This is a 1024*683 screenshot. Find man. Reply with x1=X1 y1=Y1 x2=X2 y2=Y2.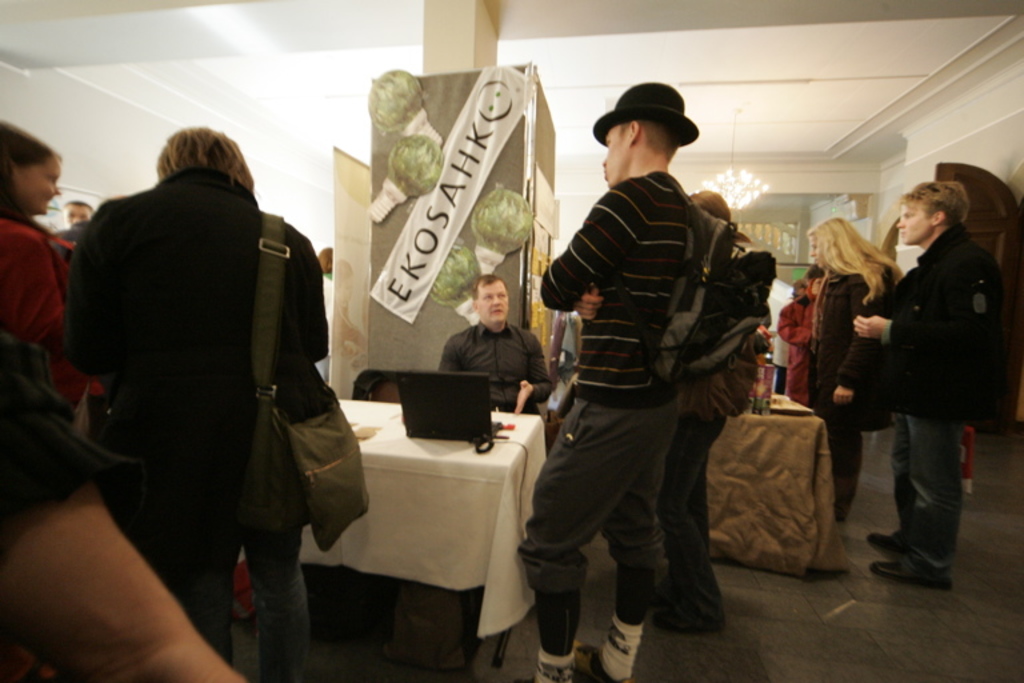
x1=65 y1=129 x2=331 y2=682.
